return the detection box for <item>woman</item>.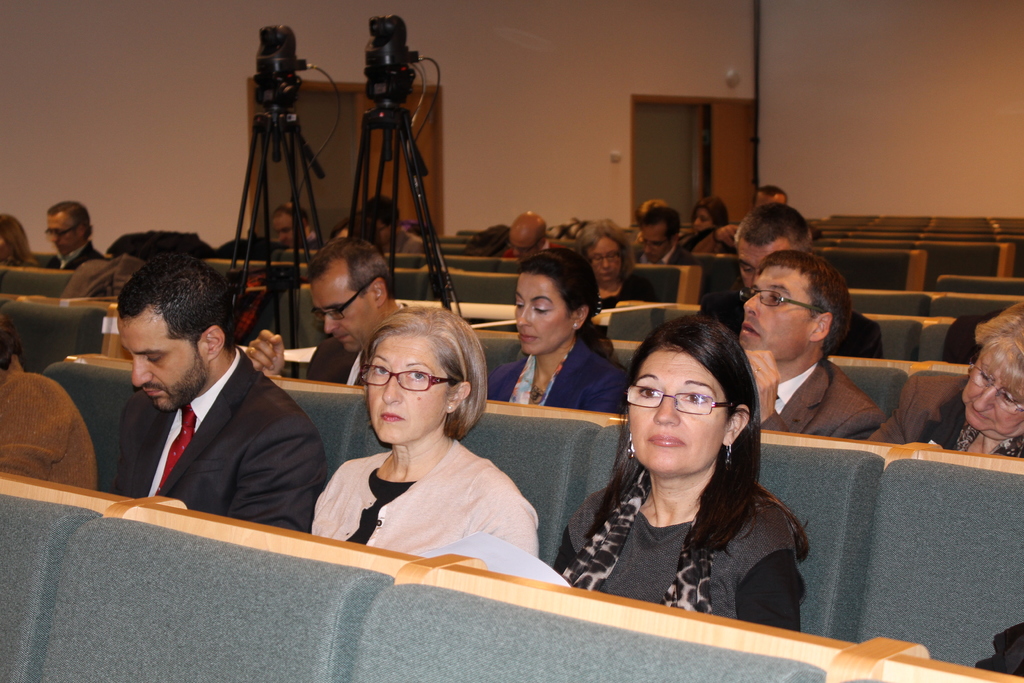
x1=490, y1=243, x2=635, y2=427.
